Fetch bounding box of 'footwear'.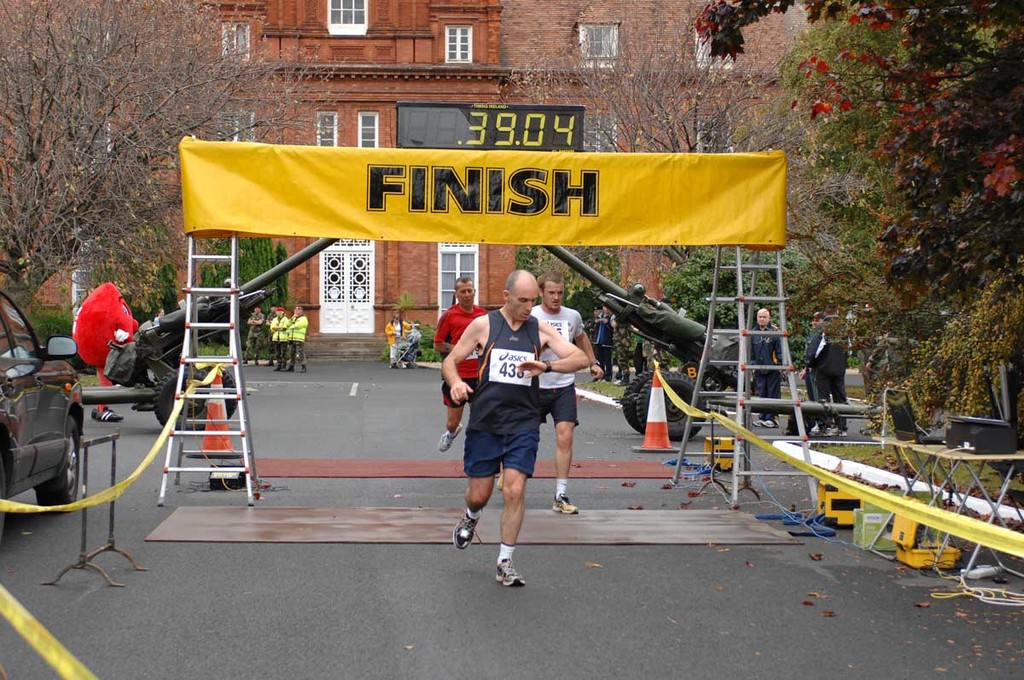
Bbox: left=492, top=556, right=528, bottom=588.
